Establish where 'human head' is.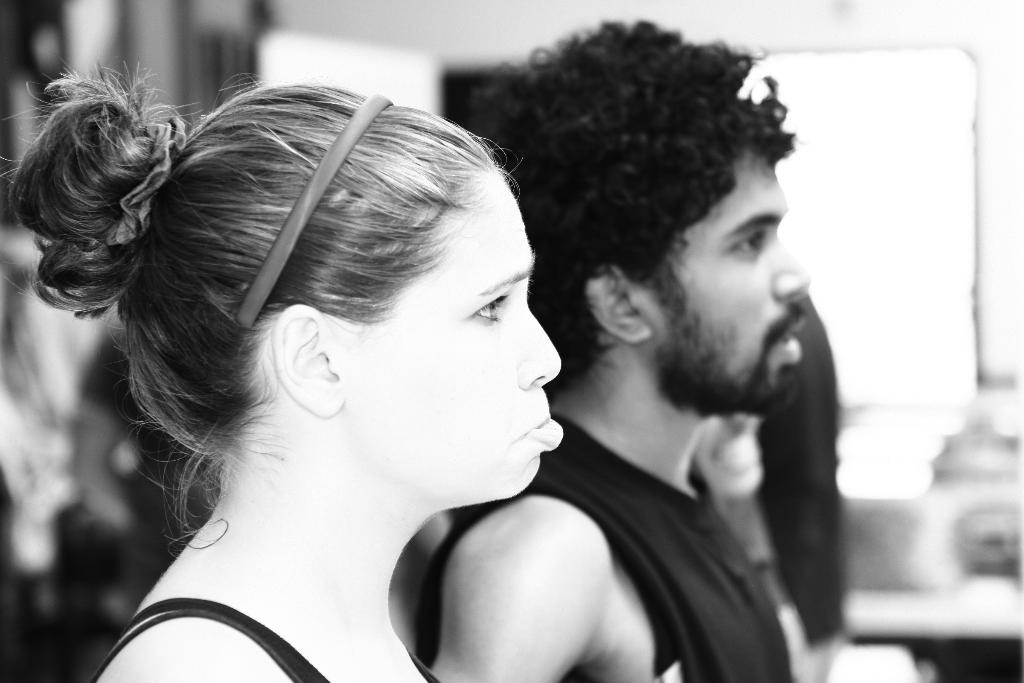
Established at Rect(87, 86, 547, 514).
